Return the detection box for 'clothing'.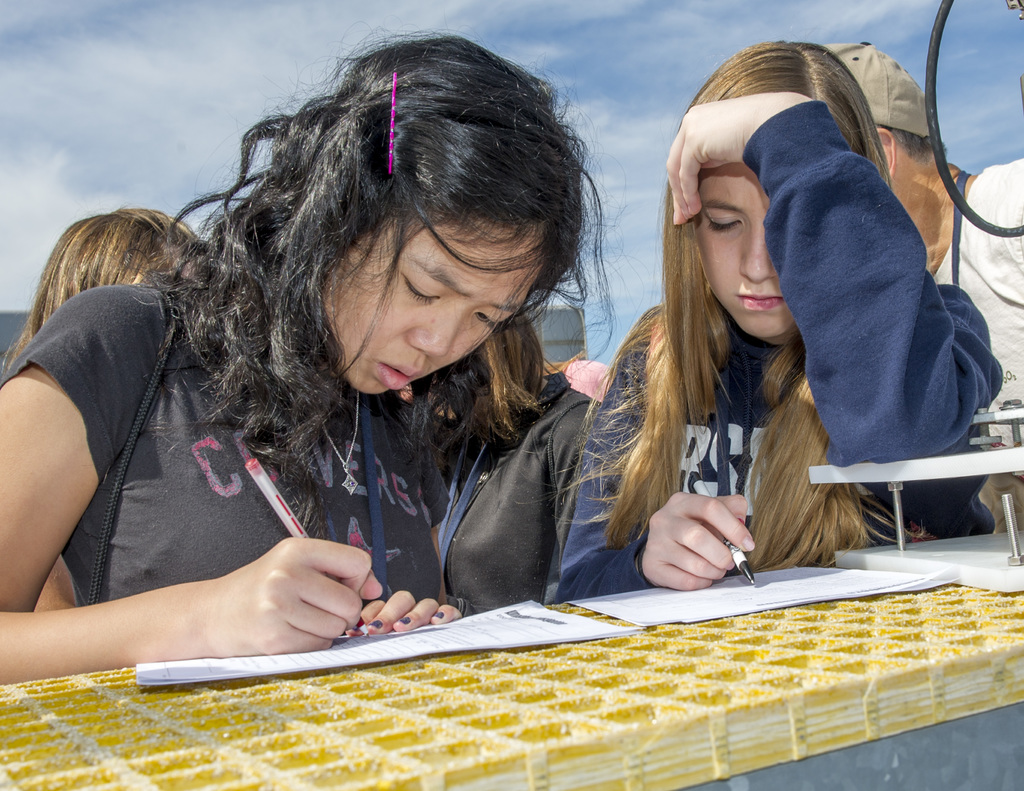
<region>442, 360, 584, 616</region>.
